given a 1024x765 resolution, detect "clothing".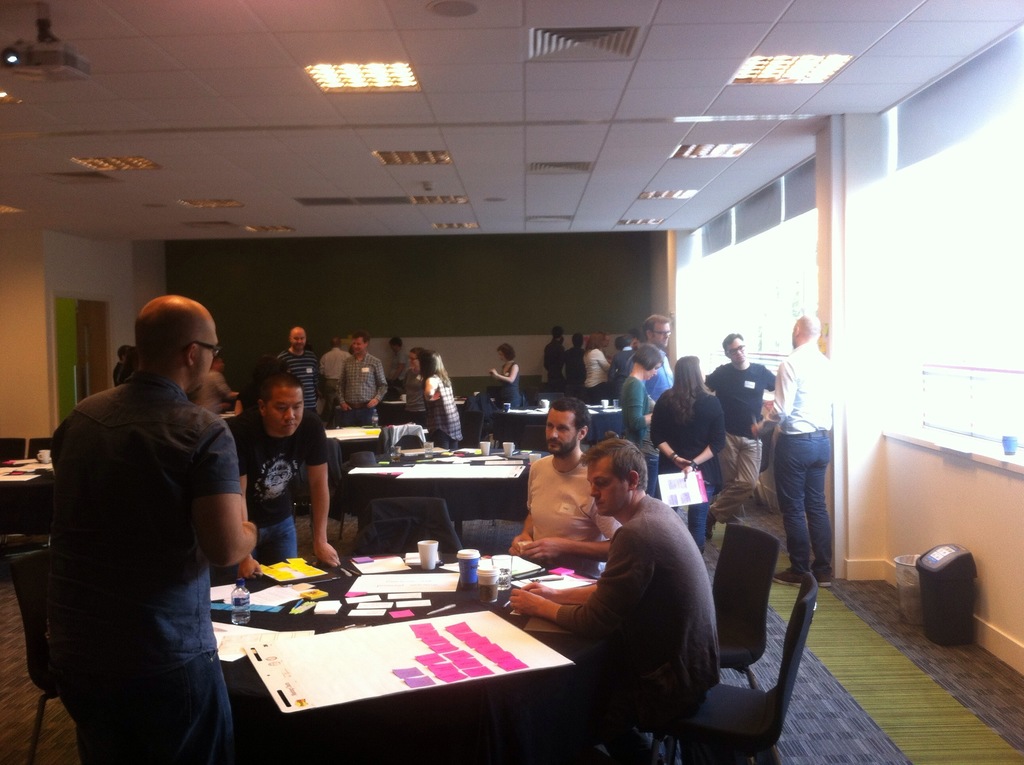
x1=422, y1=378, x2=460, y2=442.
